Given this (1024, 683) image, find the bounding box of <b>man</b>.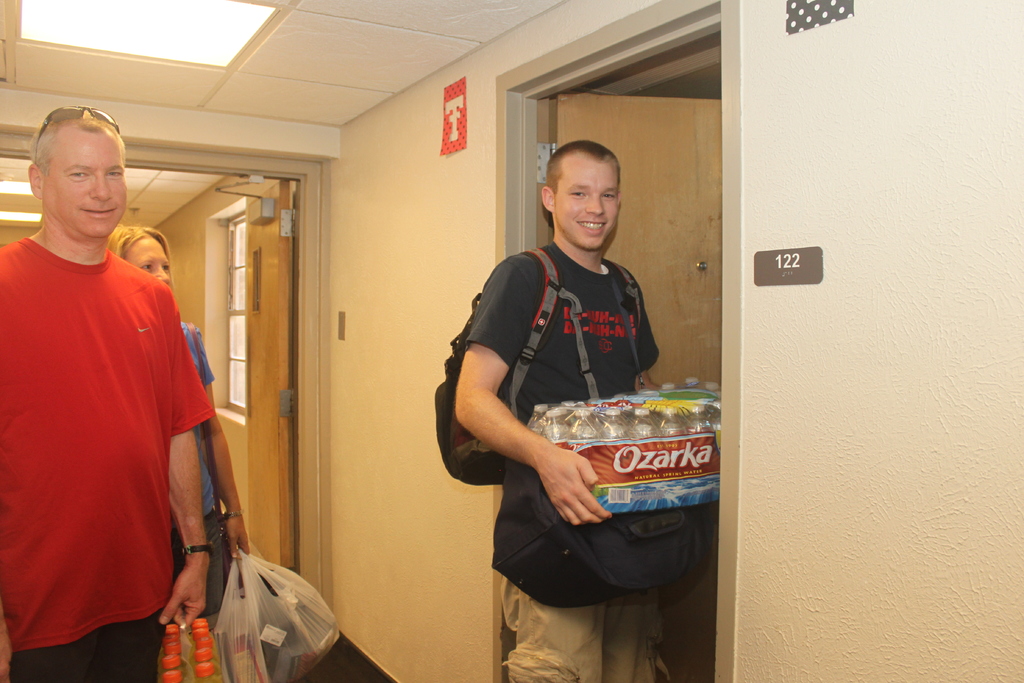
Rect(458, 140, 669, 682).
